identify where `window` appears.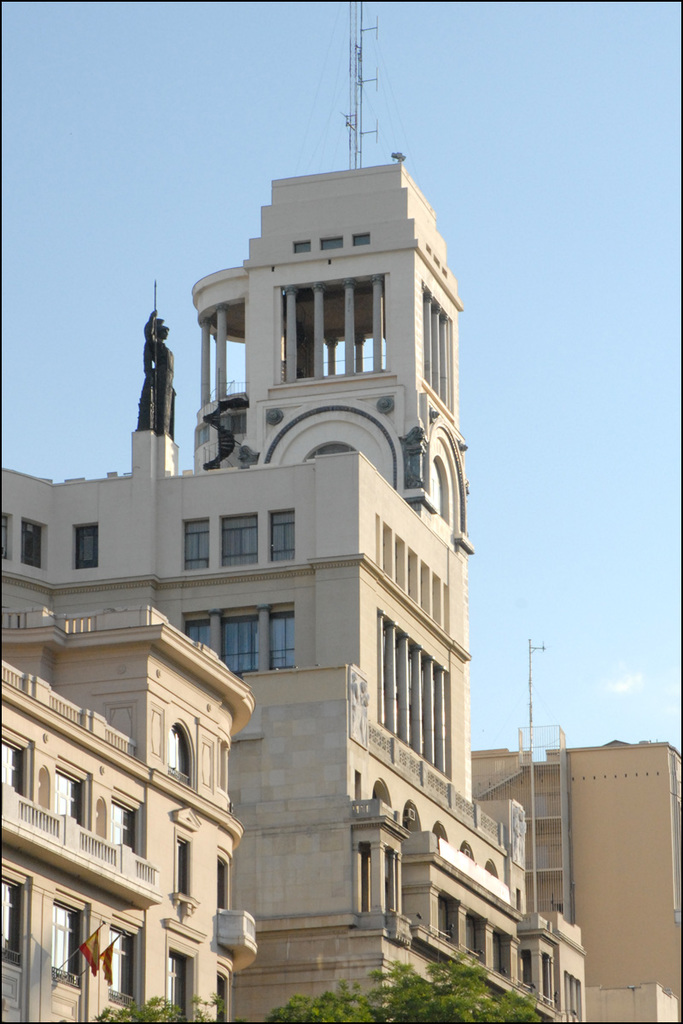
Appears at 55,896,86,997.
